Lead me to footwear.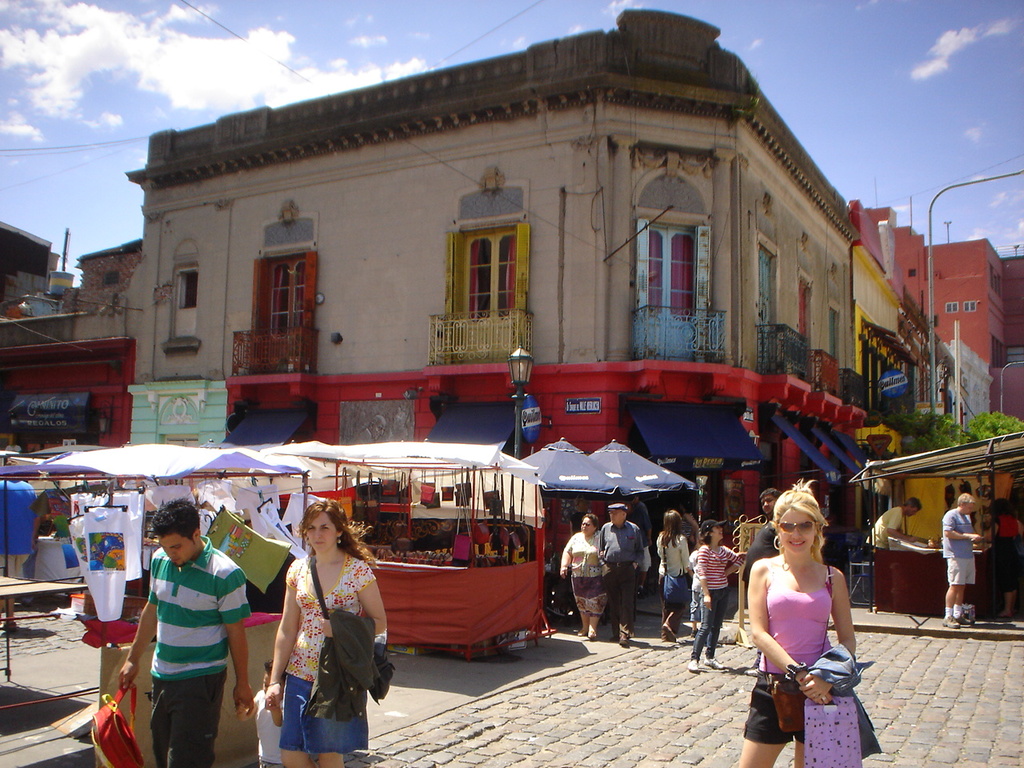
Lead to <region>583, 625, 594, 639</region>.
